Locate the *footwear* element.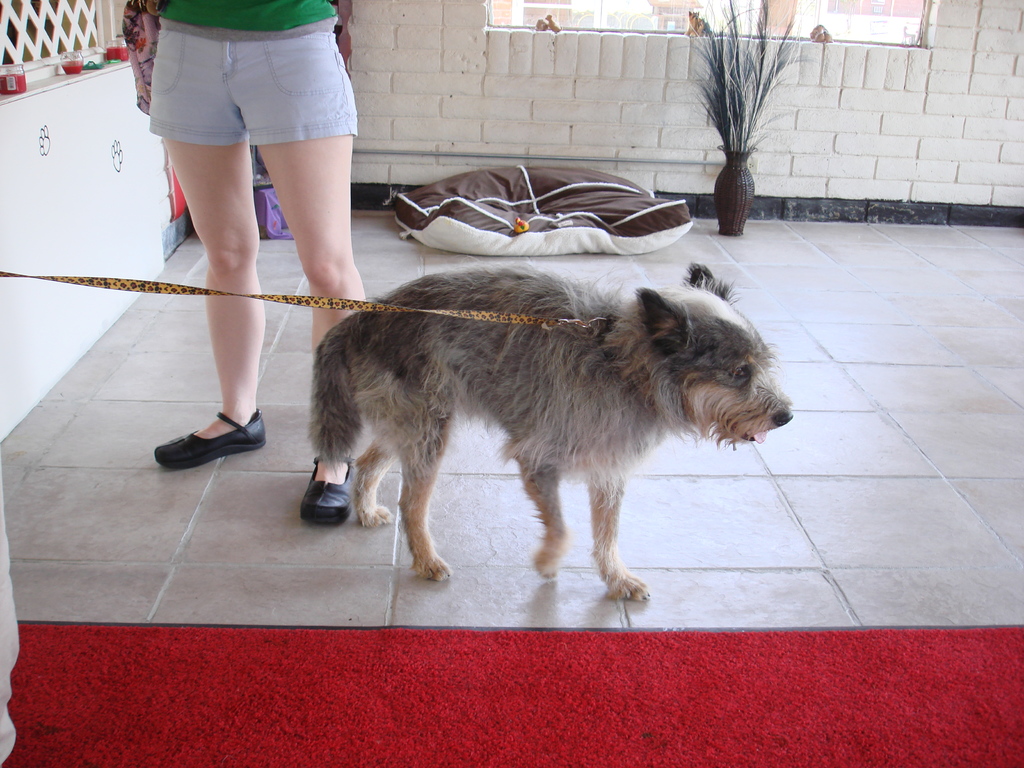
Element bbox: bbox(299, 451, 356, 524).
